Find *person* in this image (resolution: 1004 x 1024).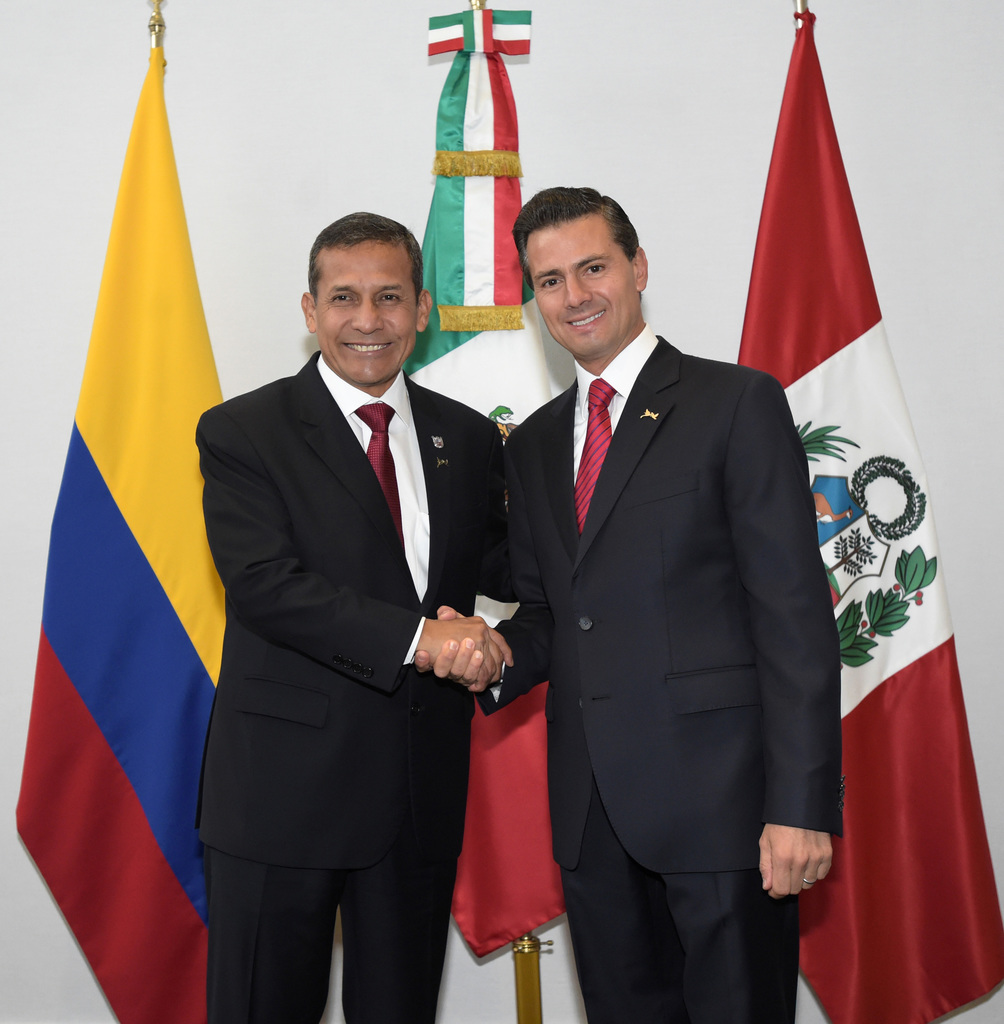
bbox=(191, 202, 504, 1023).
